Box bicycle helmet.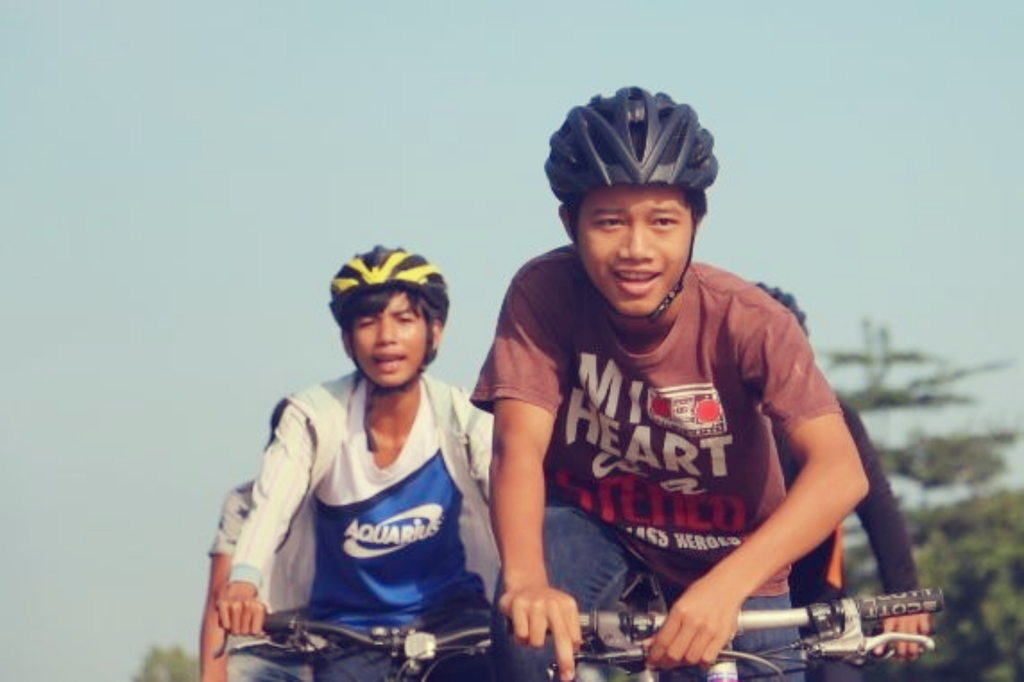
[left=547, top=90, right=723, bottom=323].
